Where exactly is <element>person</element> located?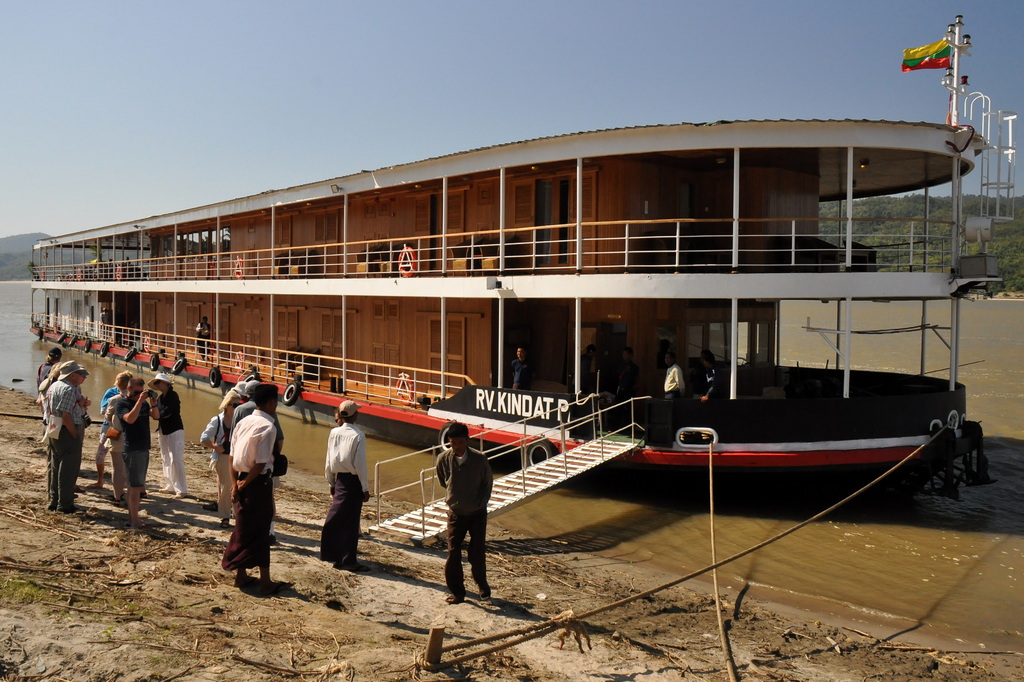
Its bounding box is [705,352,719,398].
